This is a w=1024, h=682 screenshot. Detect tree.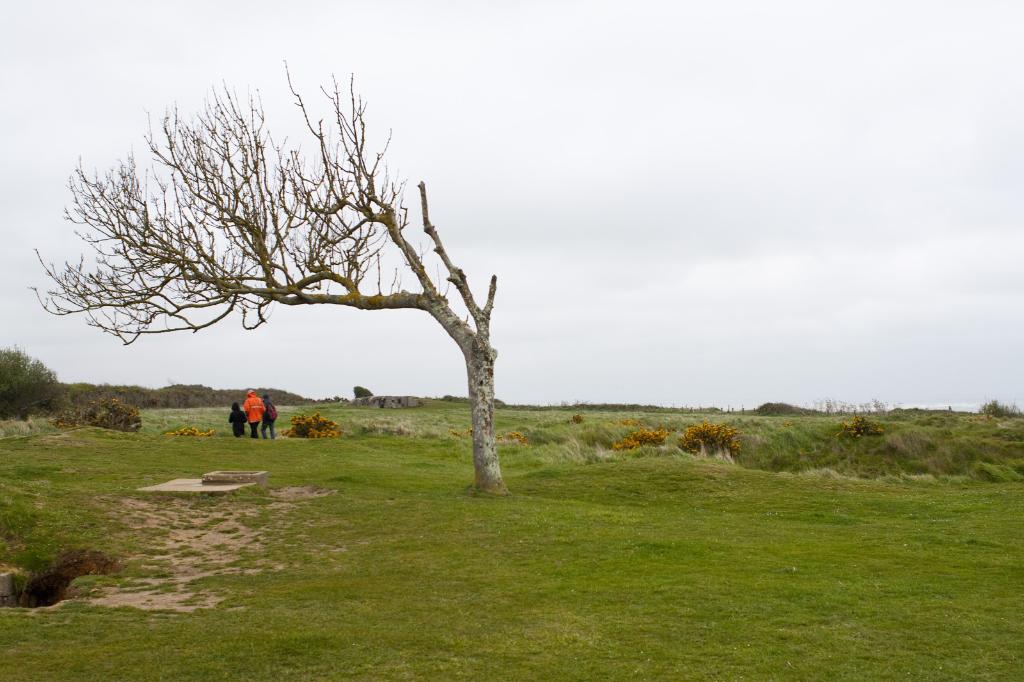
(0, 340, 63, 417).
